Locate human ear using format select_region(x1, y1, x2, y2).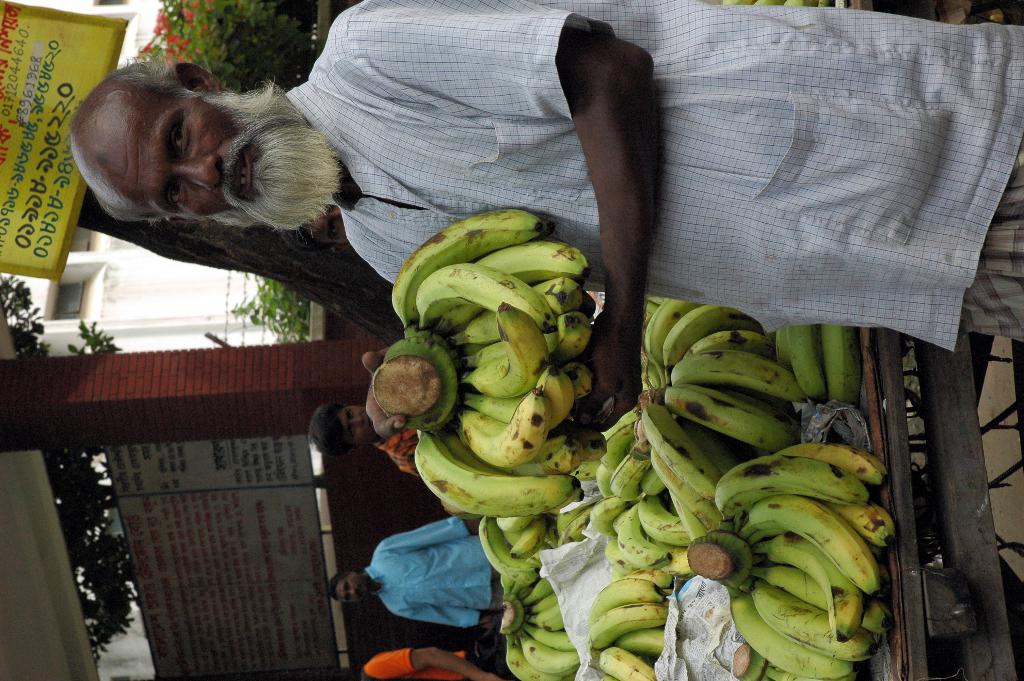
select_region(170, 62, 220, 92).
